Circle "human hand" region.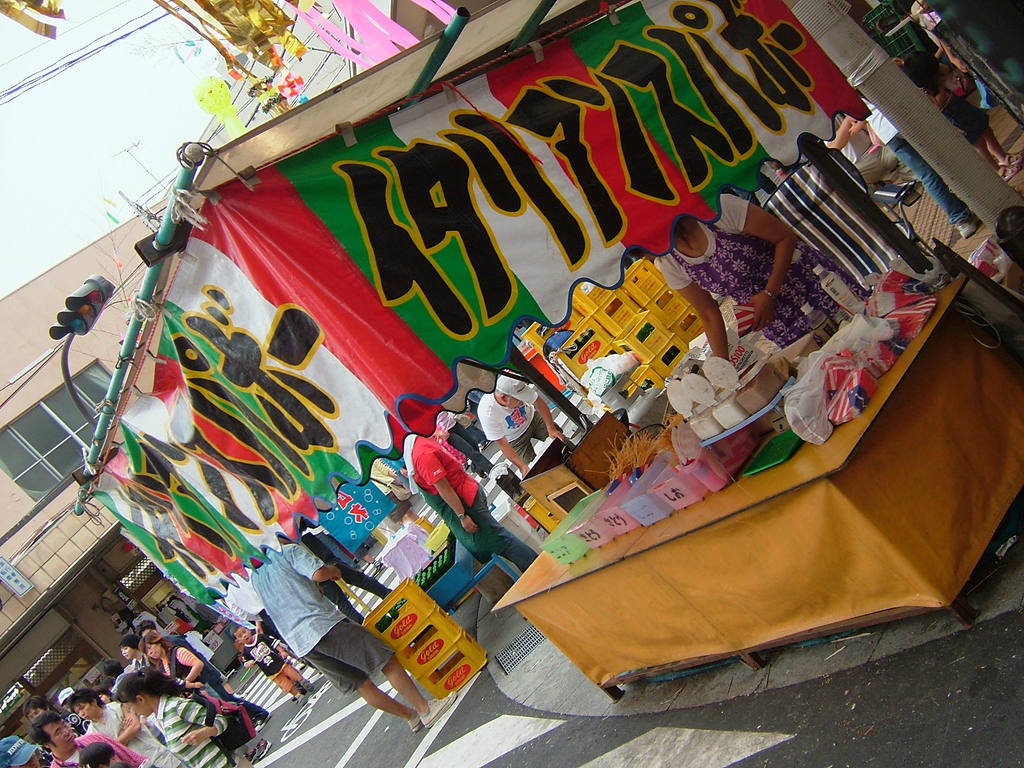
Region: l=197, t=680, r=204, b=691.
